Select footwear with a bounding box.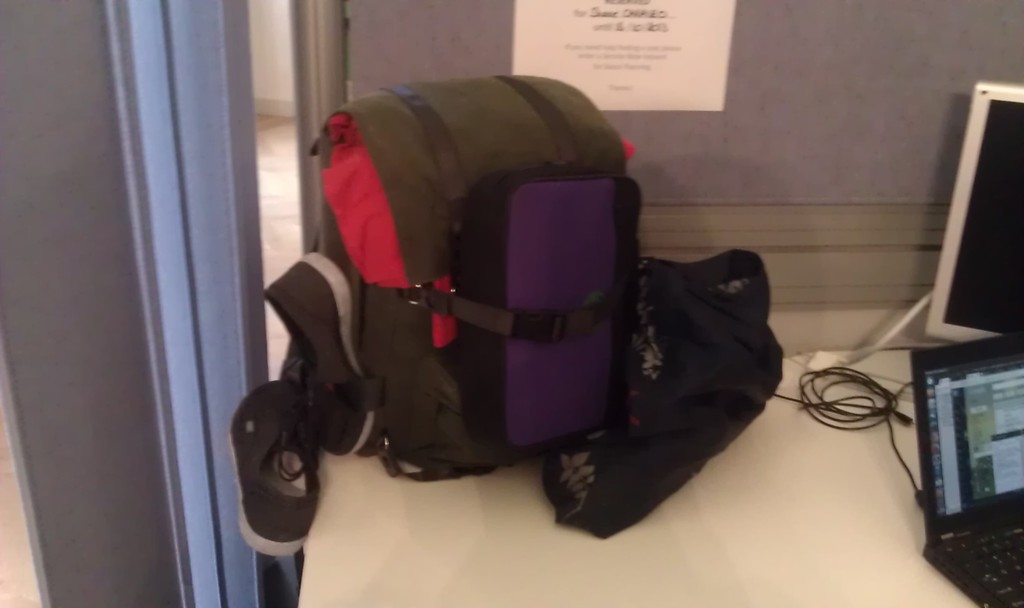
x1=225, y1=374, x2=323, y2=563.
